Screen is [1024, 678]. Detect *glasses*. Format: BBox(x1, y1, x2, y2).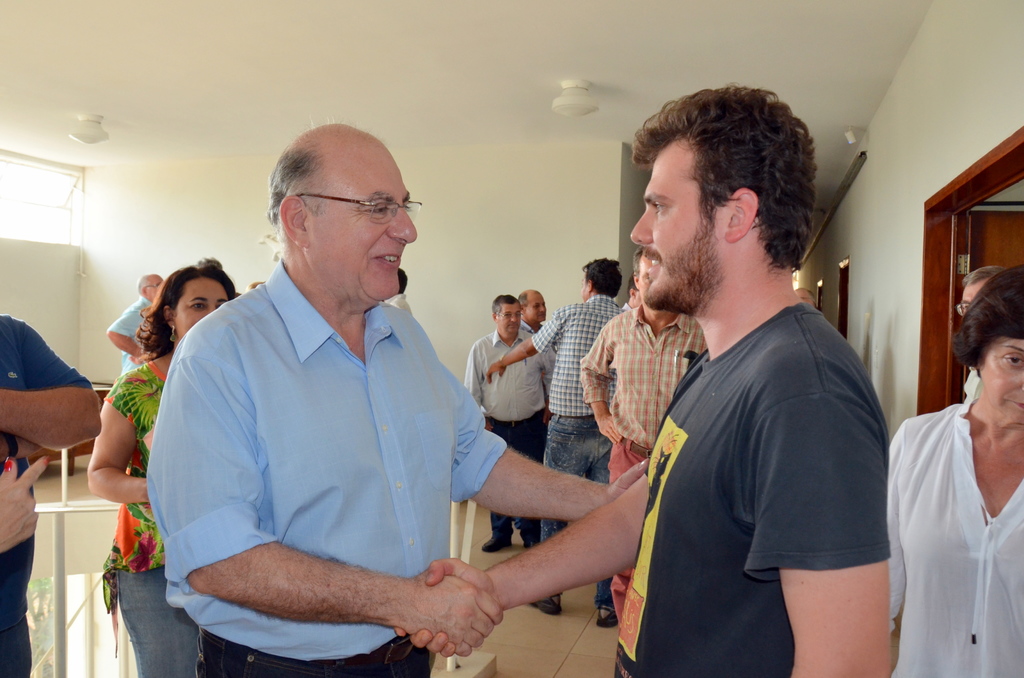
BBox(496, 311, 524, 317).
